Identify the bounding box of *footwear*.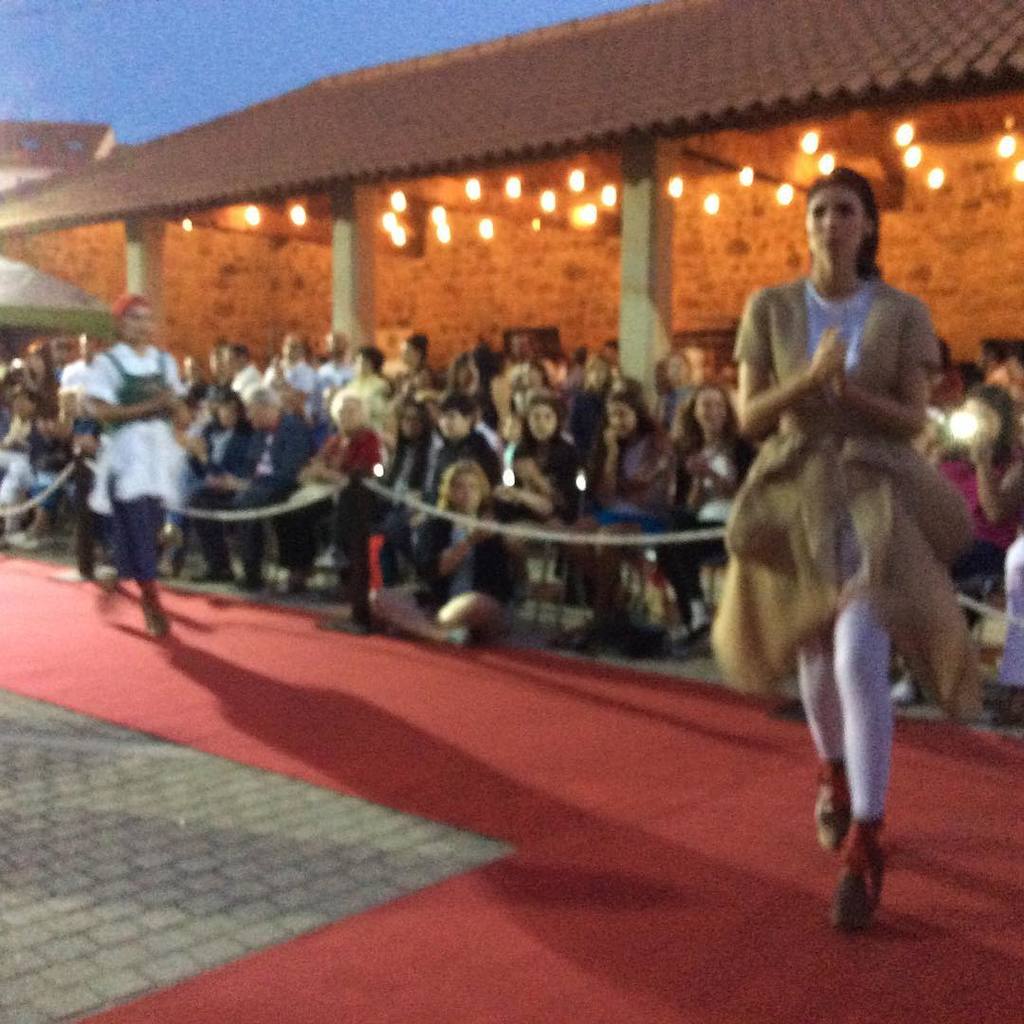
(left=815, top=760, right=846, bottom=851).
